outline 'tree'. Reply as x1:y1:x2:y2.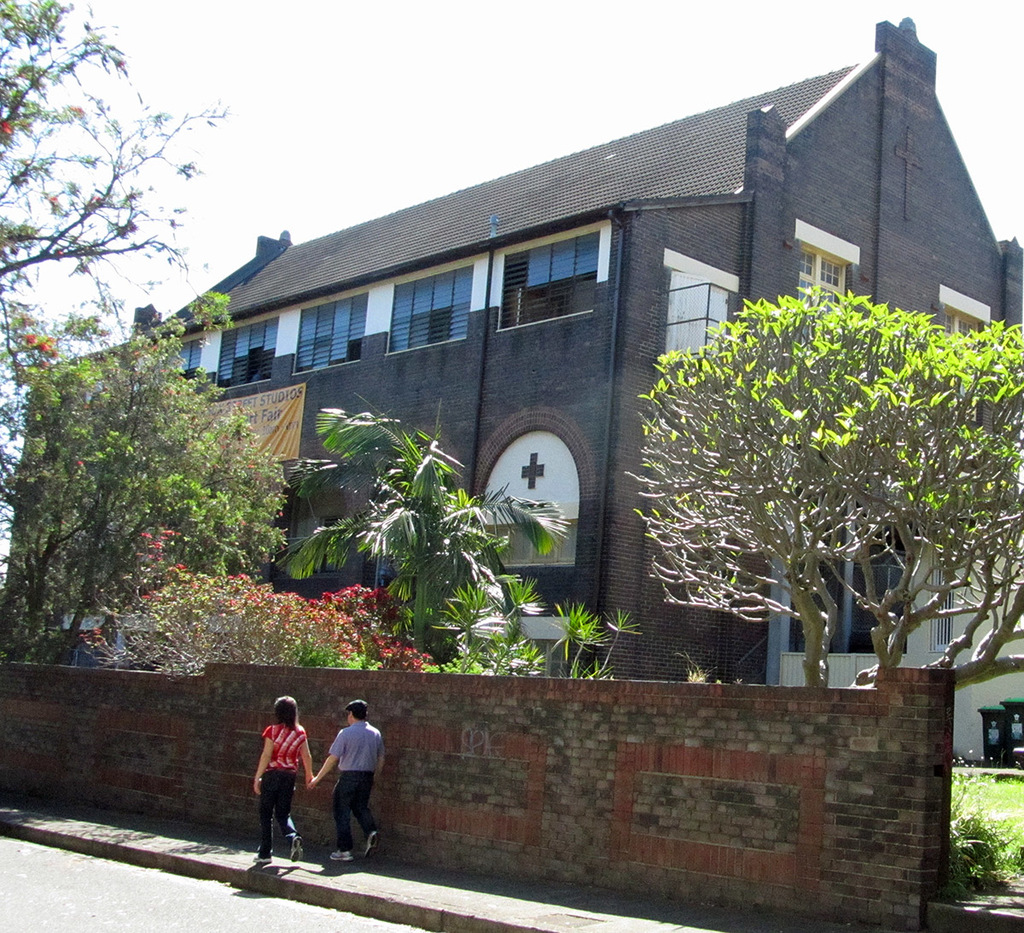
0:4:241:520.
